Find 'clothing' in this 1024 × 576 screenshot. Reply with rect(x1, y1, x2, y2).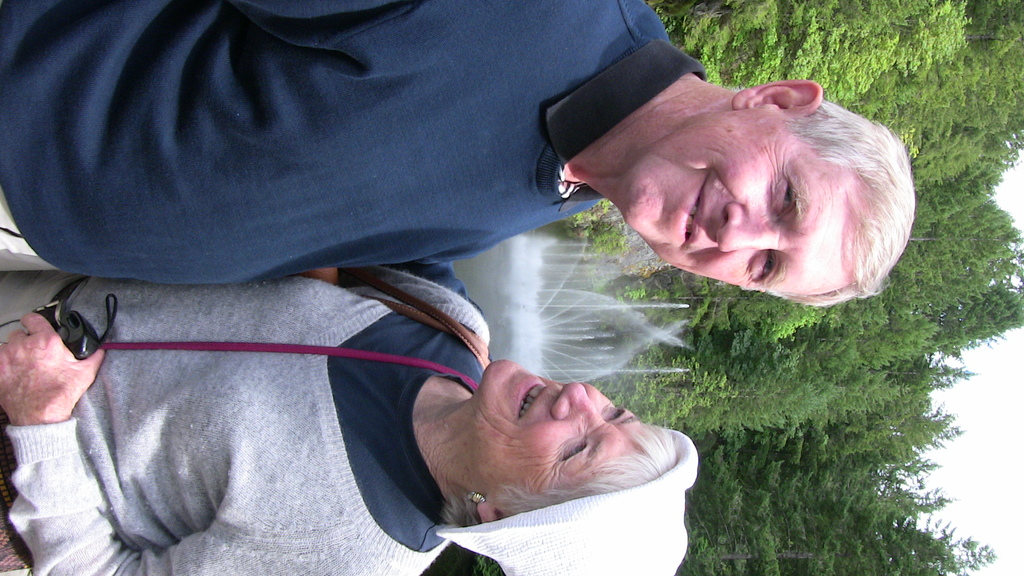
rect(40, 0, 678, 328).
